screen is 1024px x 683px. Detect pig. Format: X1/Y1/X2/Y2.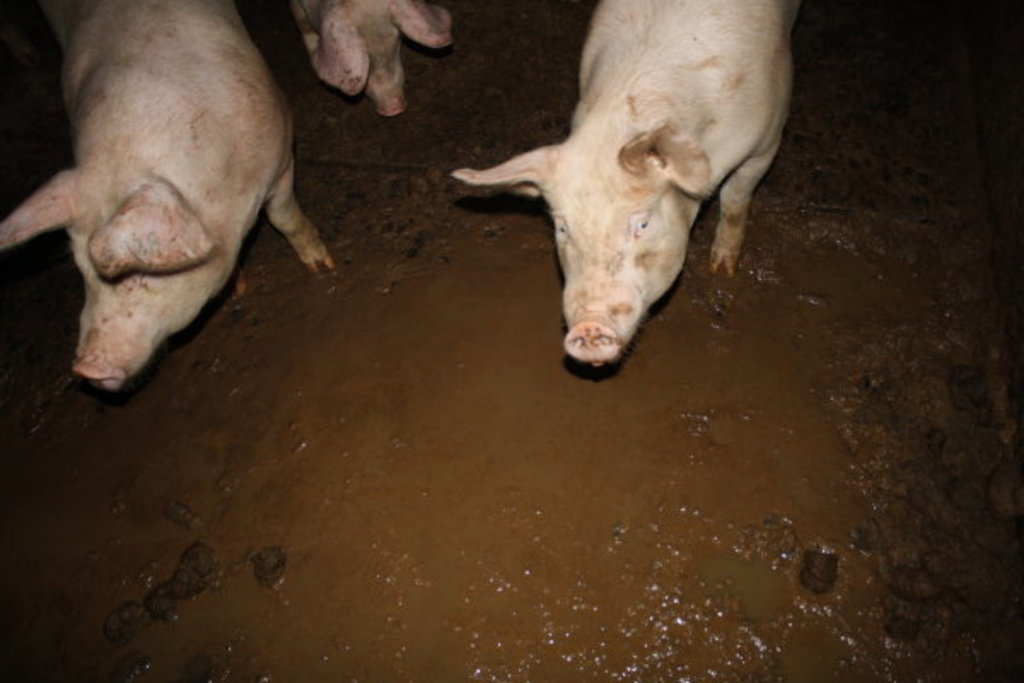
0/0/338/391.
